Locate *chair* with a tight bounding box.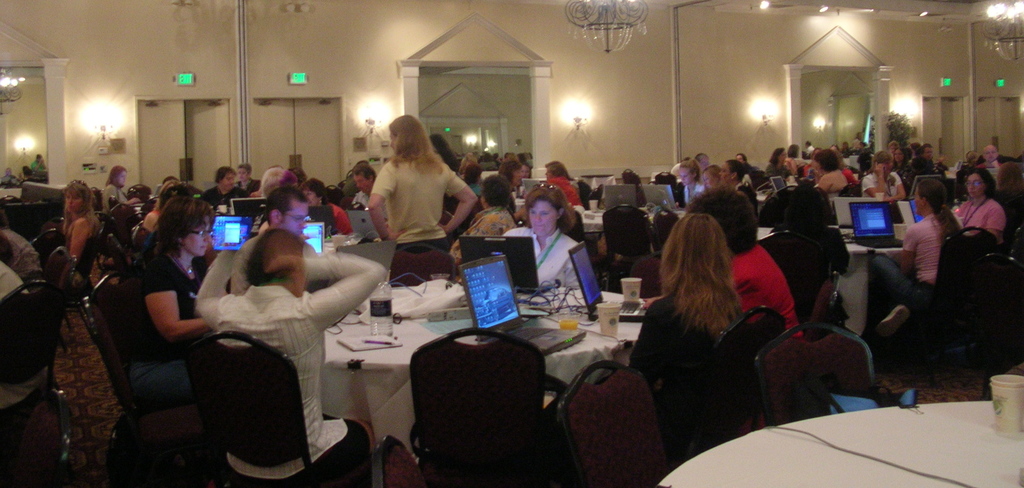
locate(184, 329, 367, 487).
